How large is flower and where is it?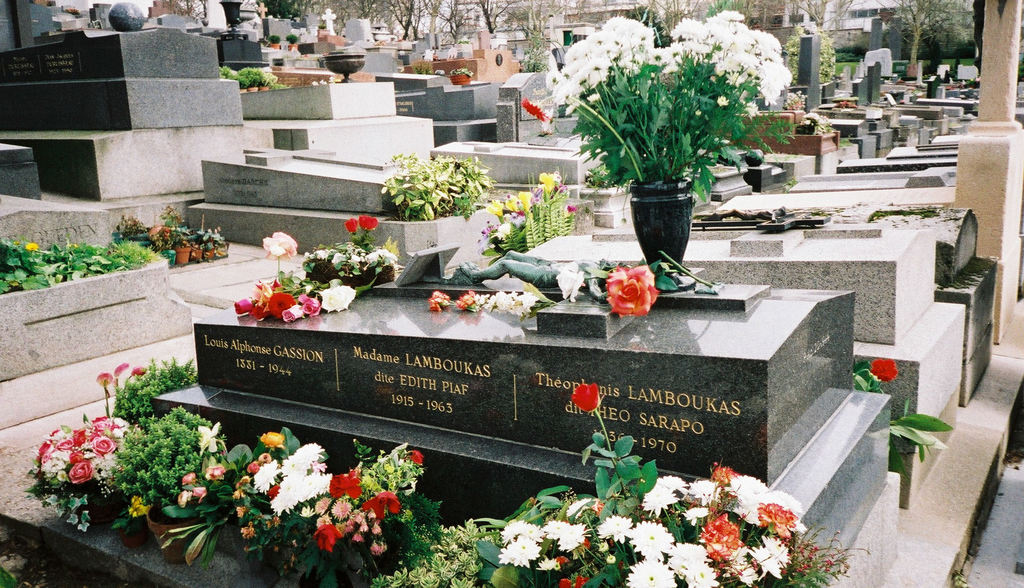
Bounding box: {"x1": 135, "y1": 366, "x2": 149, "y2": 372}.
